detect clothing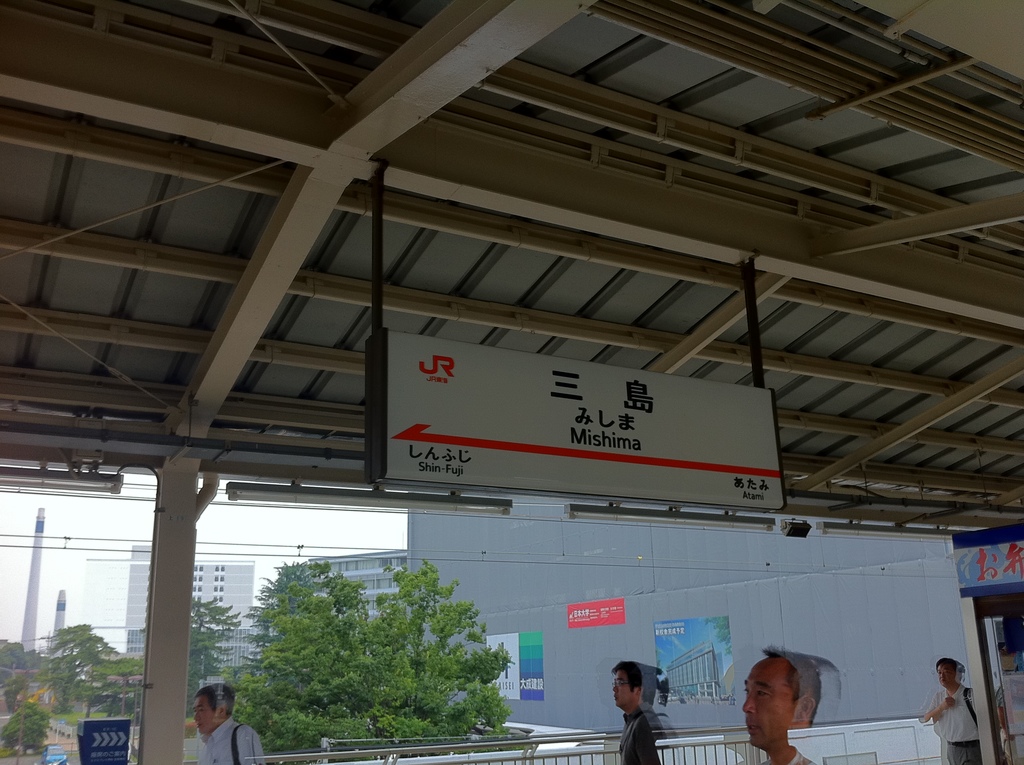
bbox(619, 704, 669, 764)
